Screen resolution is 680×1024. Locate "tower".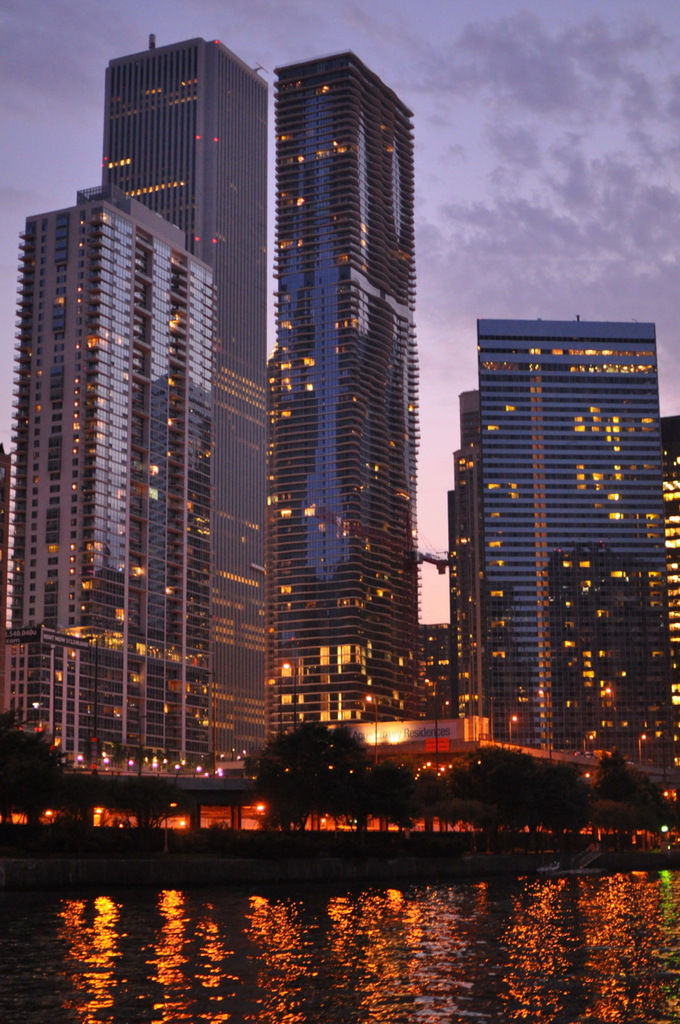
x1=434 y1=314 x2=673 y2=815.
